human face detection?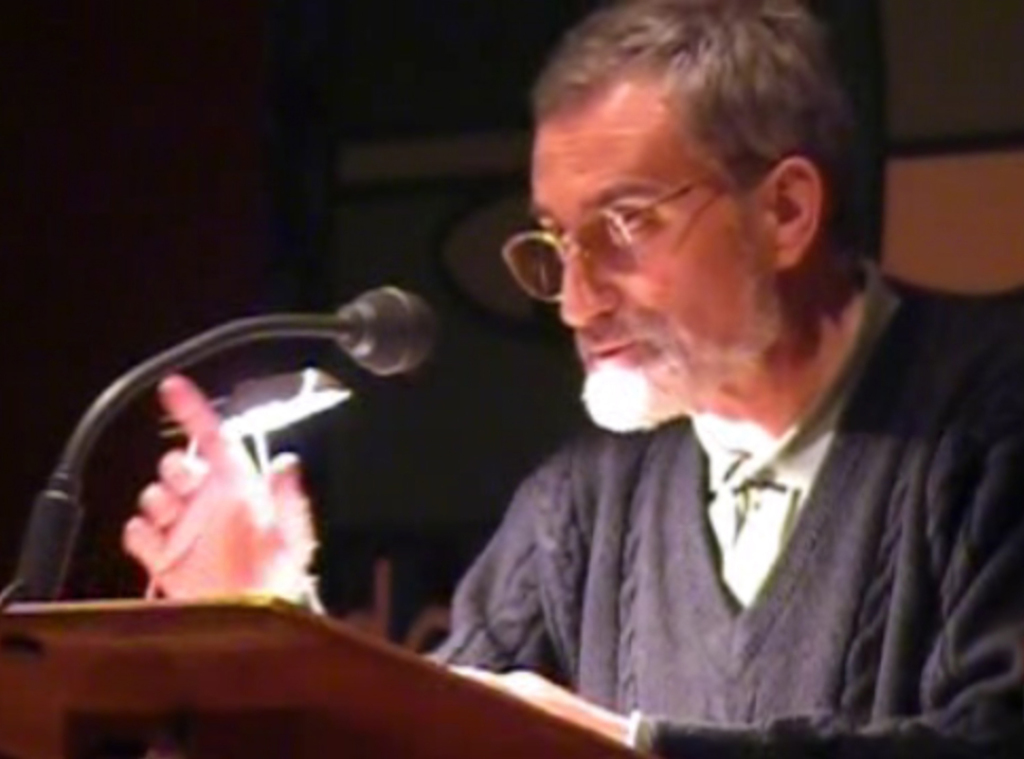
[523,107,773,438]
